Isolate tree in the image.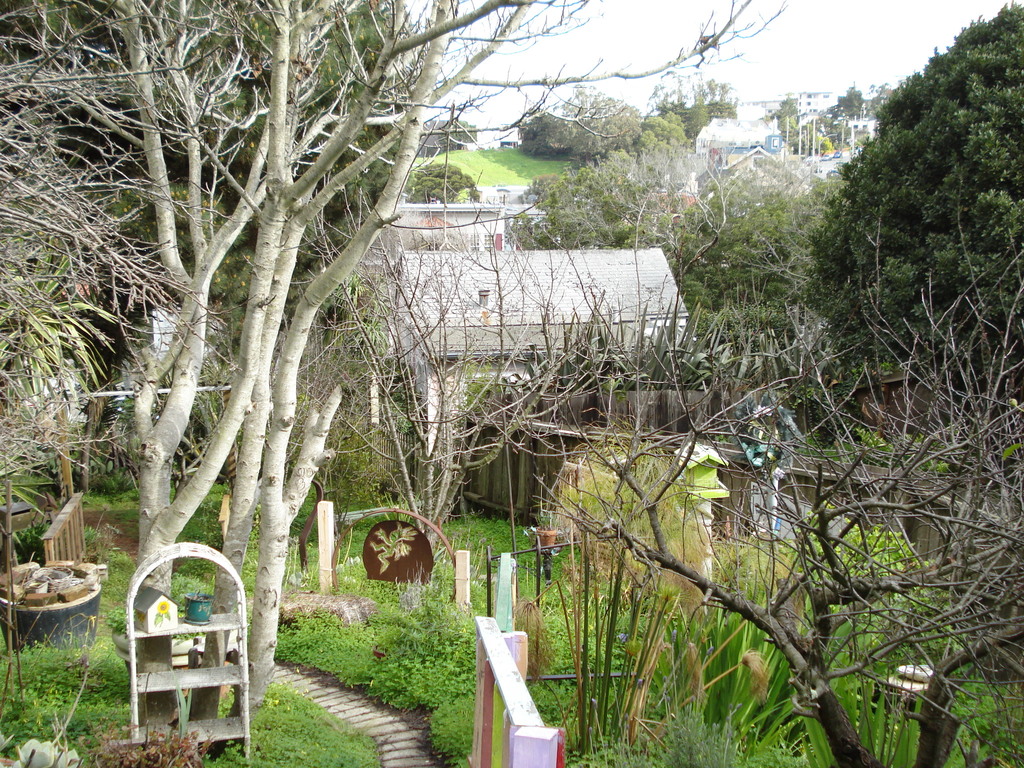
Isolated region: x1=535 y1=359 x2=1023 y2=767.
